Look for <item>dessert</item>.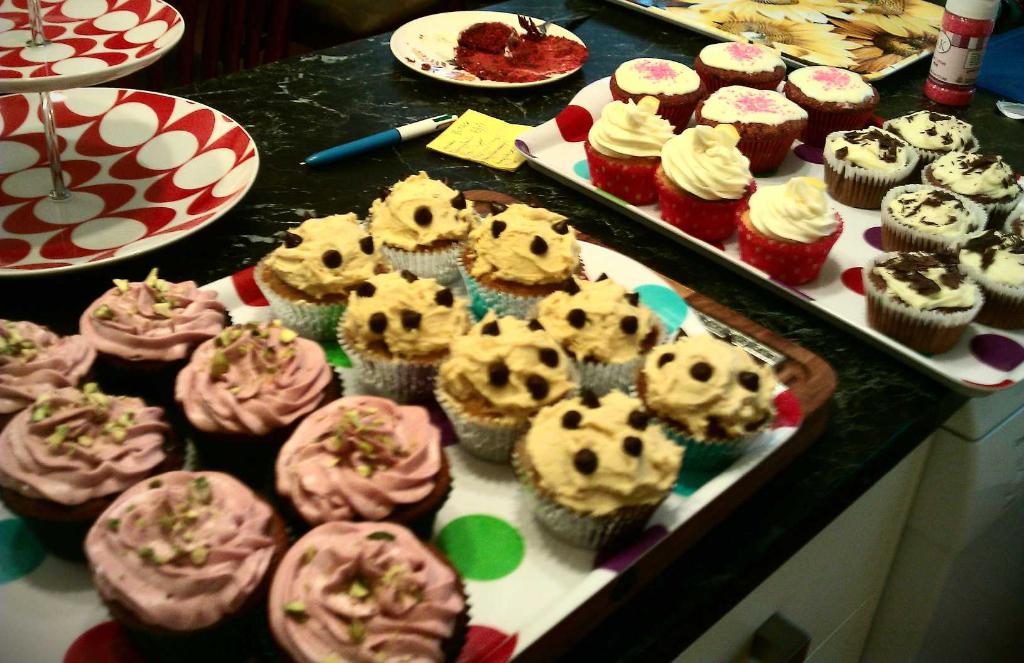
Found: bbox(863, 246, 979, 348).
